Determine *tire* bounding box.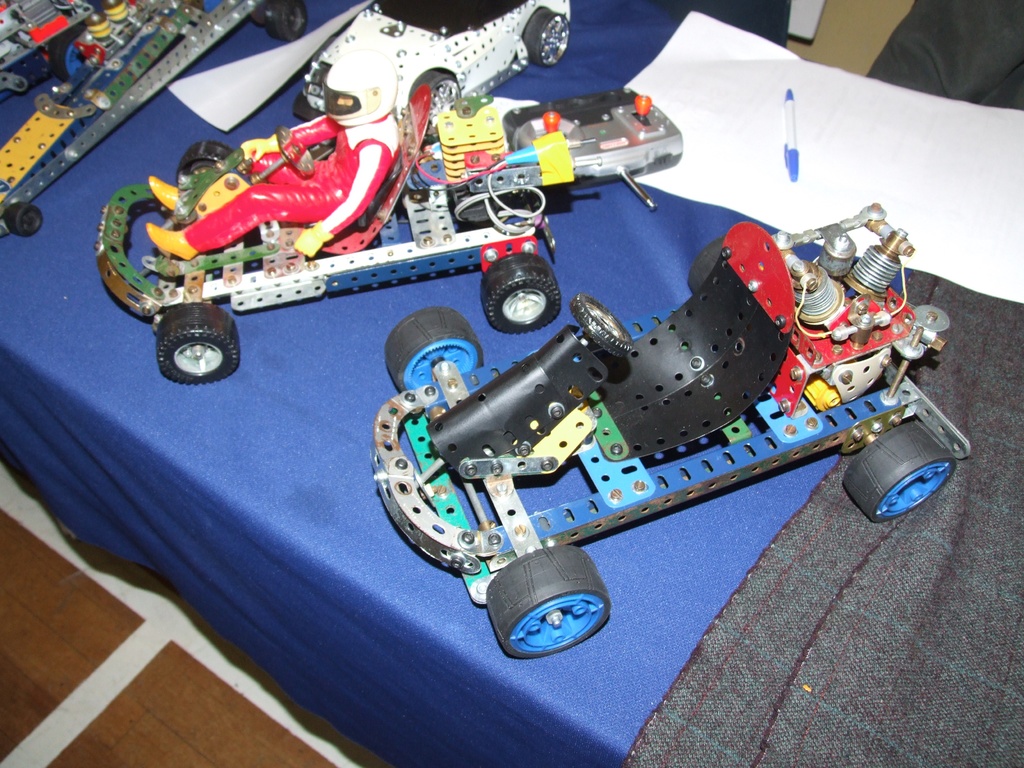
Determined: l=484, t=545, r=616, b=660.
